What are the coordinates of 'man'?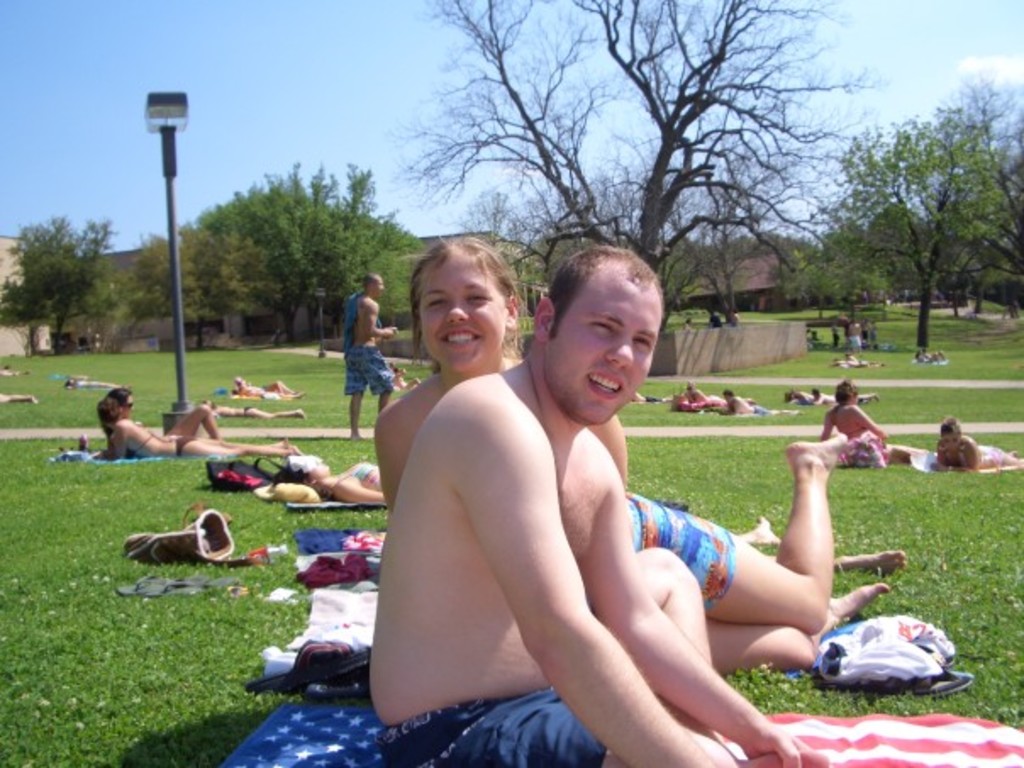
bbox=[344, 273, 395, 439].
